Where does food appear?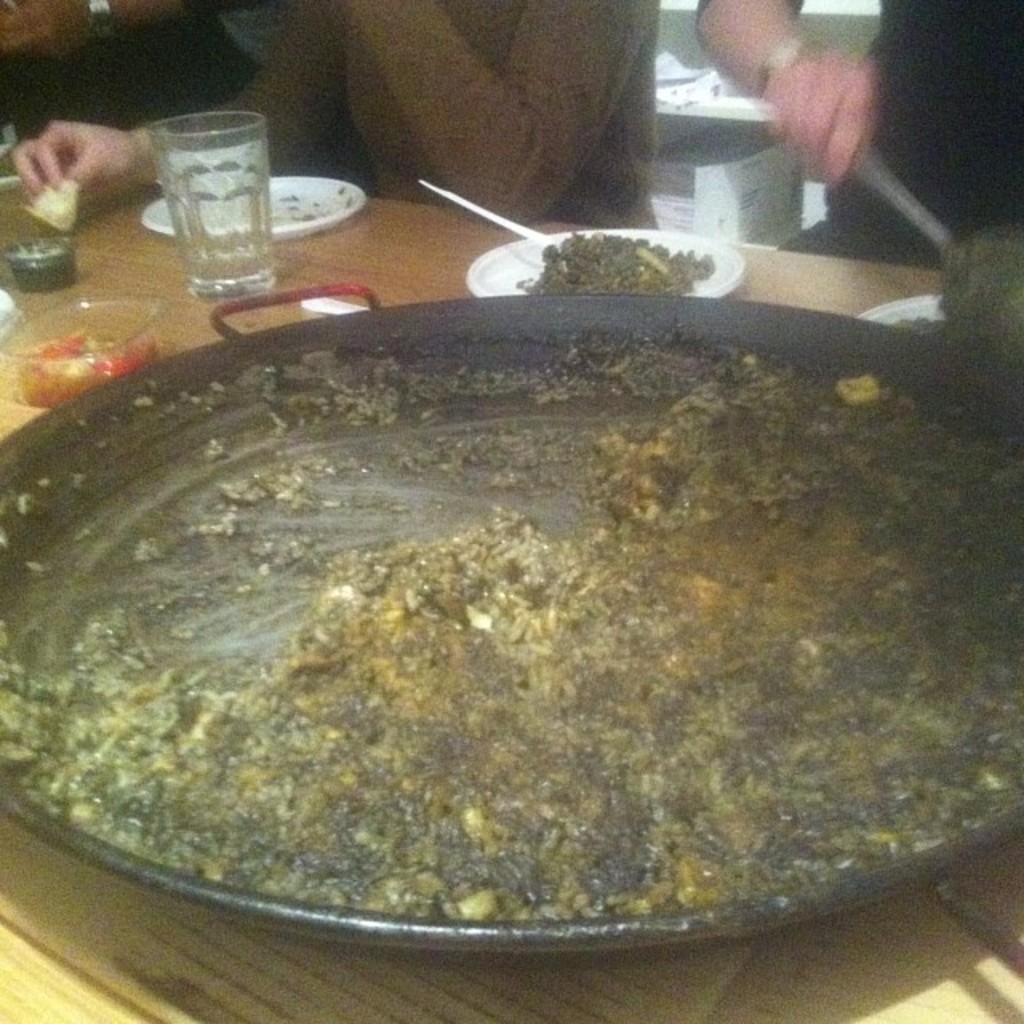
Appears at (left=0, top=146, right=24, bottom=181).
